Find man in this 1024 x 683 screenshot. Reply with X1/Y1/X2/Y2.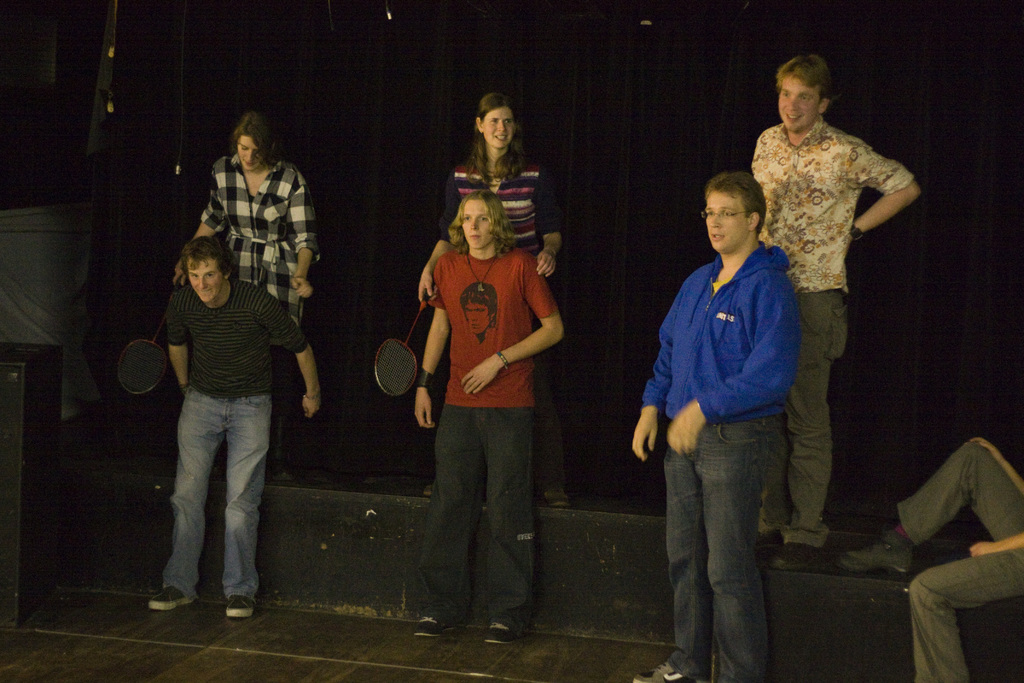
630/172/800/682.
